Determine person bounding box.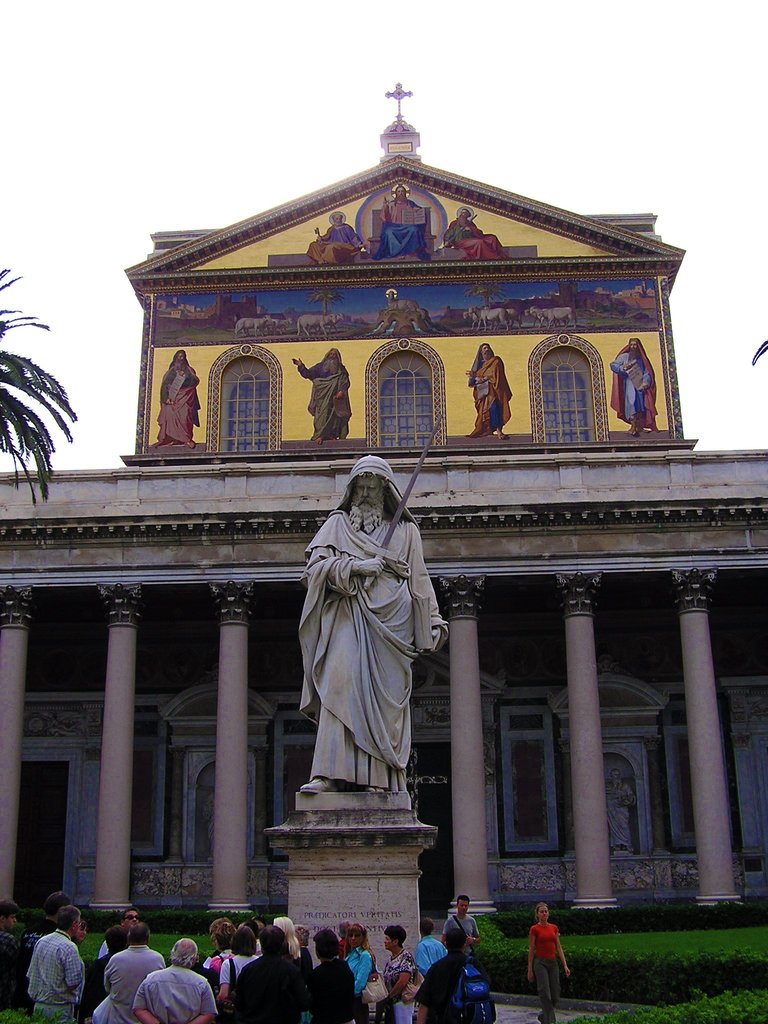
Determined: 289 347 353 445.
